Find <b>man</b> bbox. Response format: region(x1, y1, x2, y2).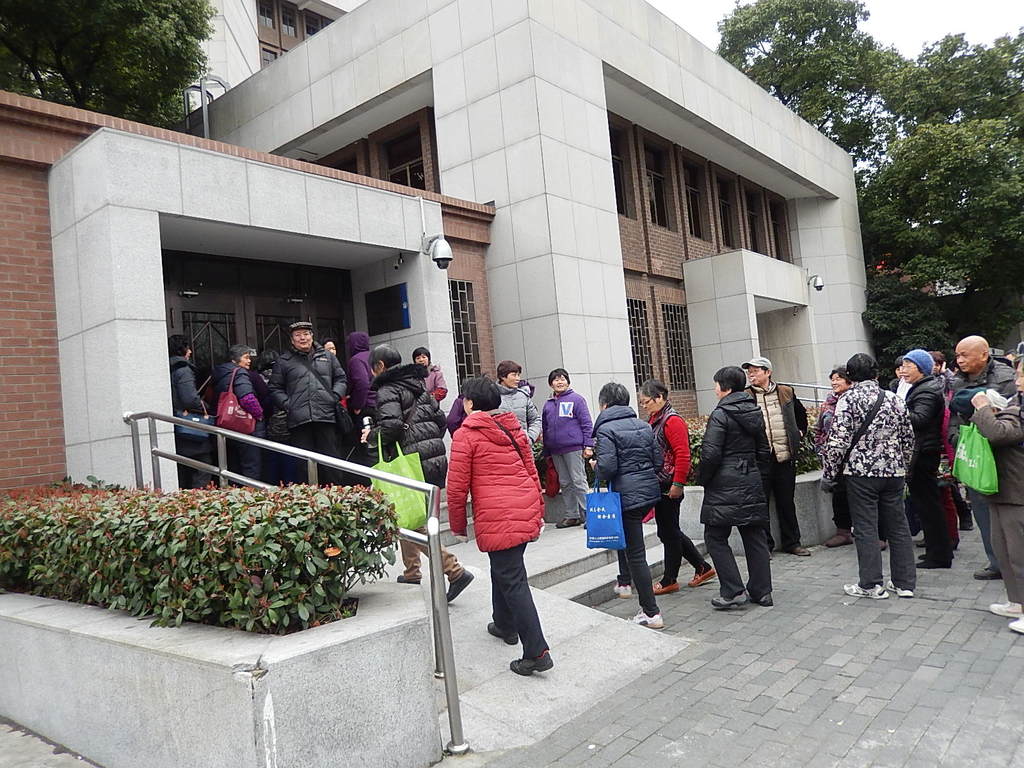
region(741, 356, 809, 559).
